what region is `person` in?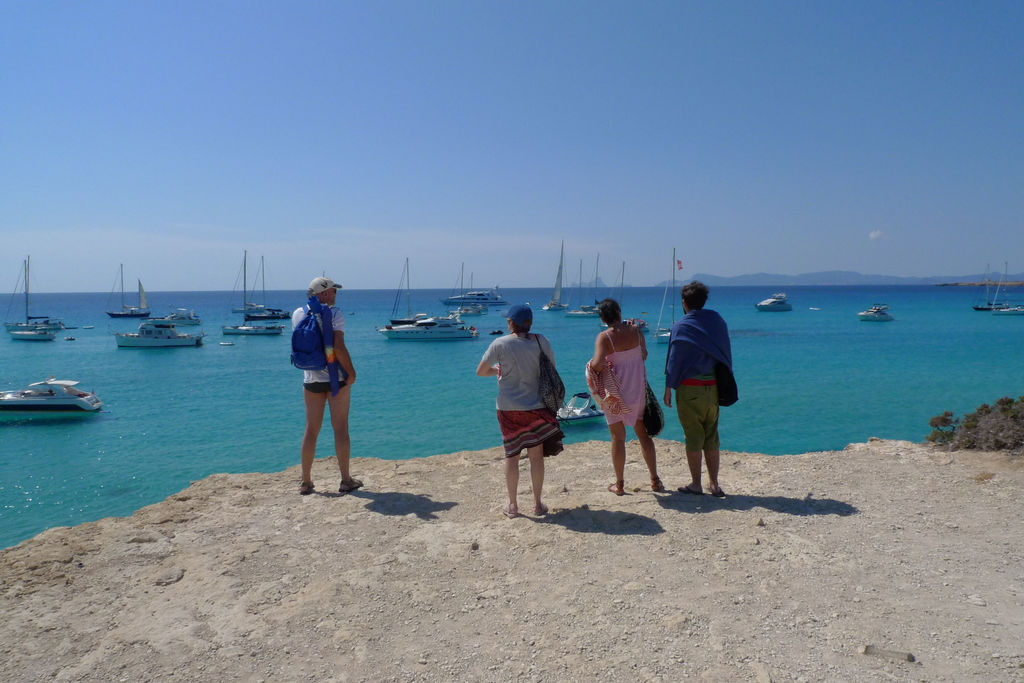
{"x1": 286, "y1": 275, "x2": 362, "y2": 497}.
